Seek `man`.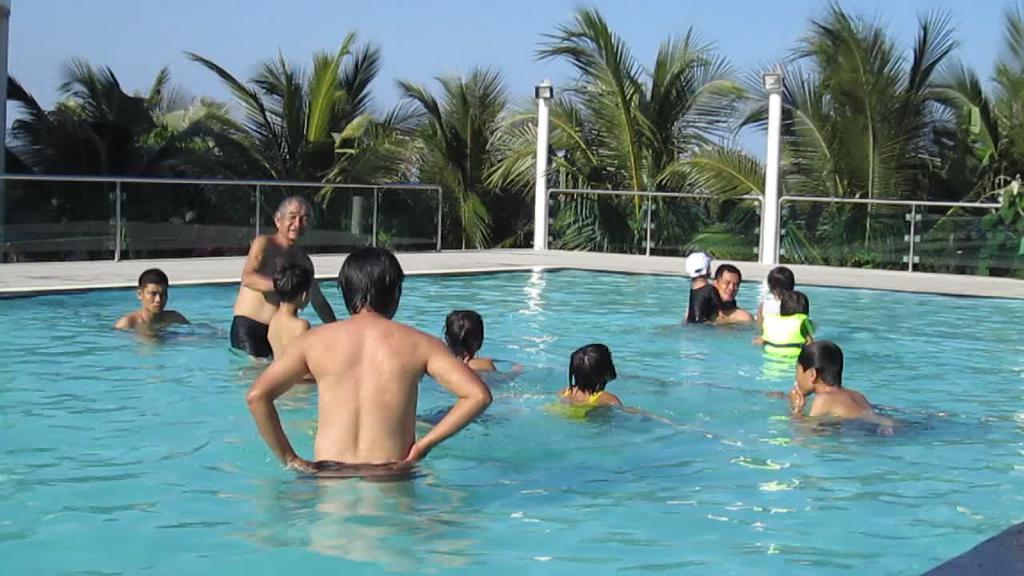
(x1=789, y1=338, x2=876, y2=420).
